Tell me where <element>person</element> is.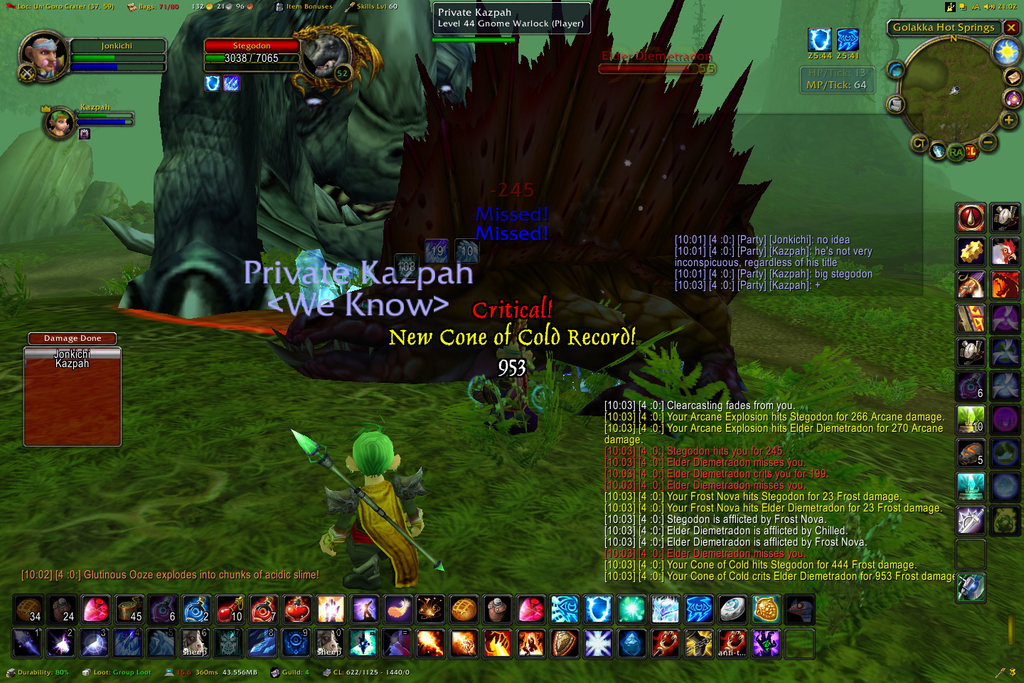
<element>person</element> is at bbox=[316, 430, 427, 590].
